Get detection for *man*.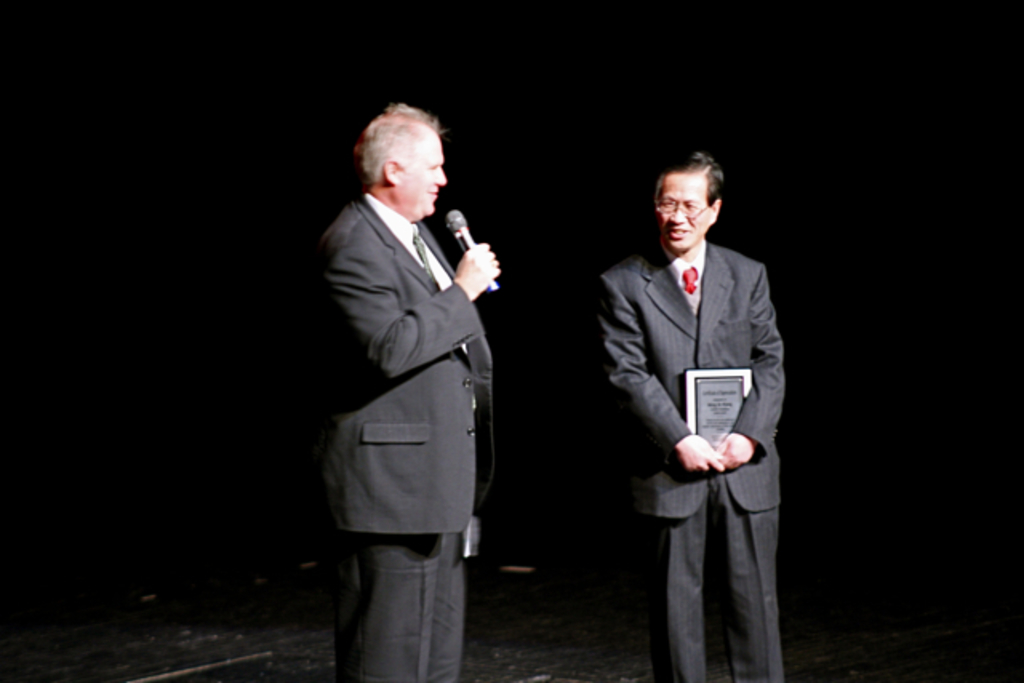
Detection: 592, 232, 805, 681.
